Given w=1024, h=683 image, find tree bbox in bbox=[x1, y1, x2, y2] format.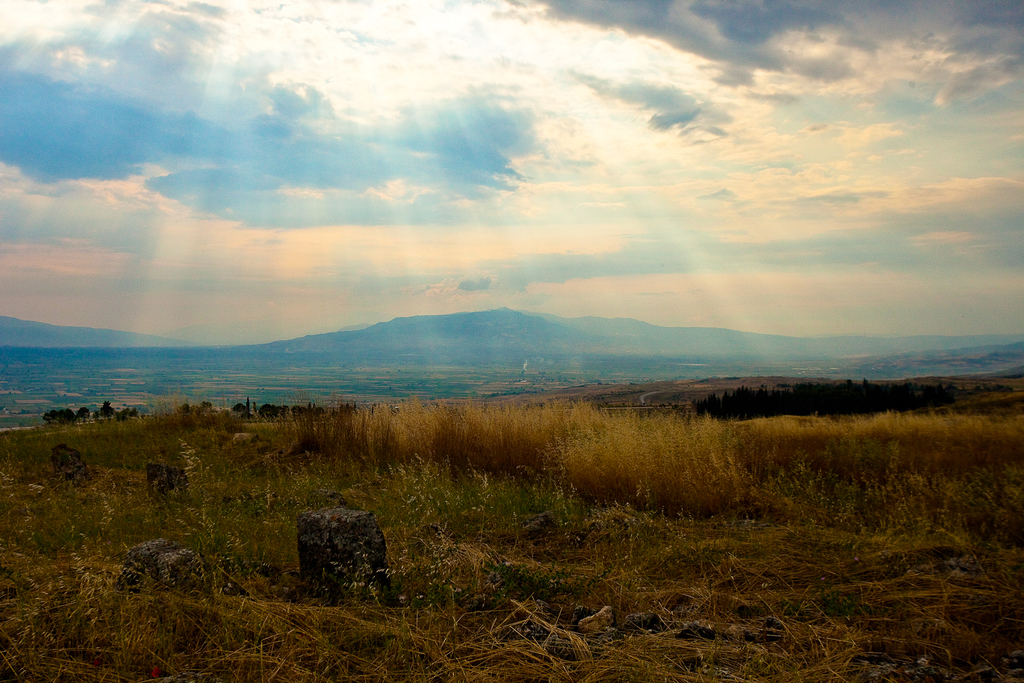
bbox=[96, 400, 115, 419].
